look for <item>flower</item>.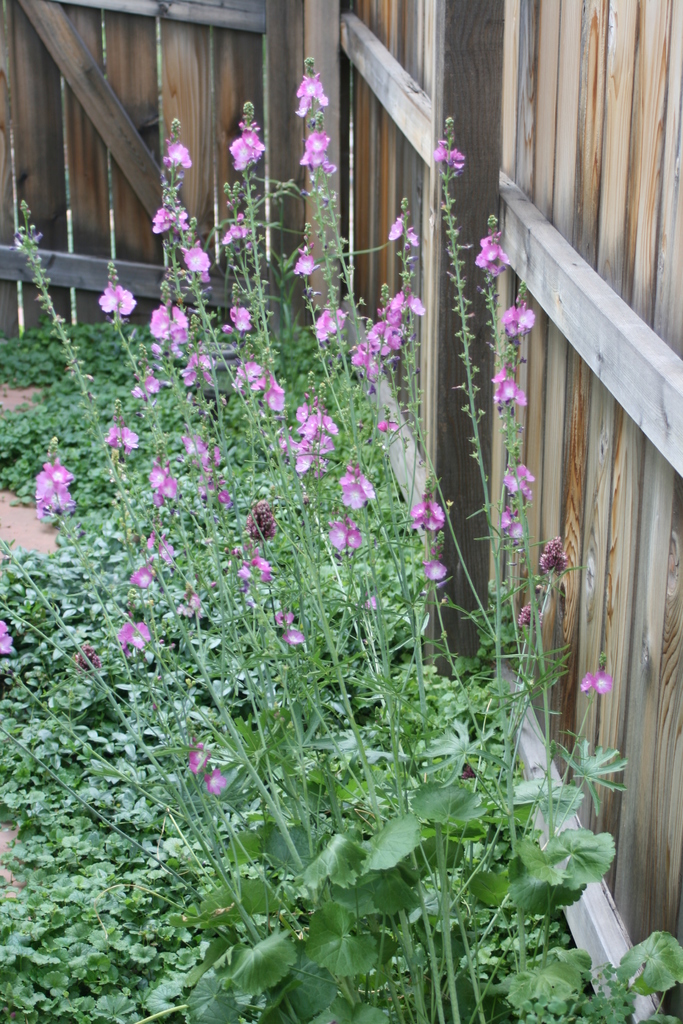
Found: locate(324, 518, 358, 562).
